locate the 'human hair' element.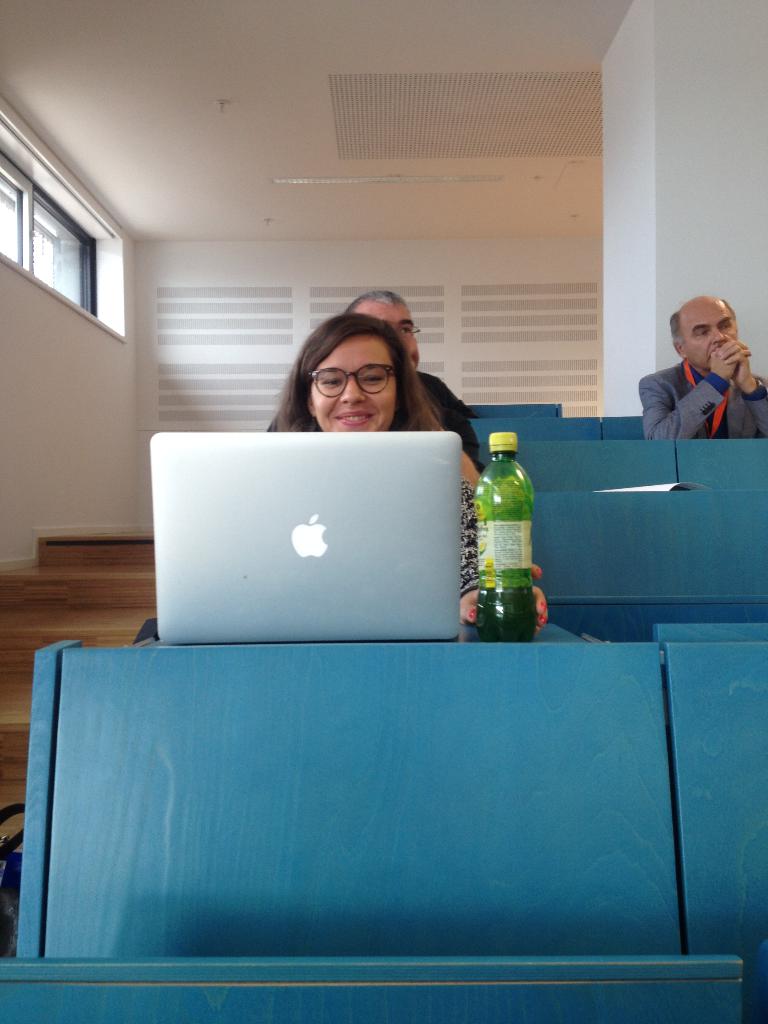
Element bbox: rect(278, 300, 447, 439).
